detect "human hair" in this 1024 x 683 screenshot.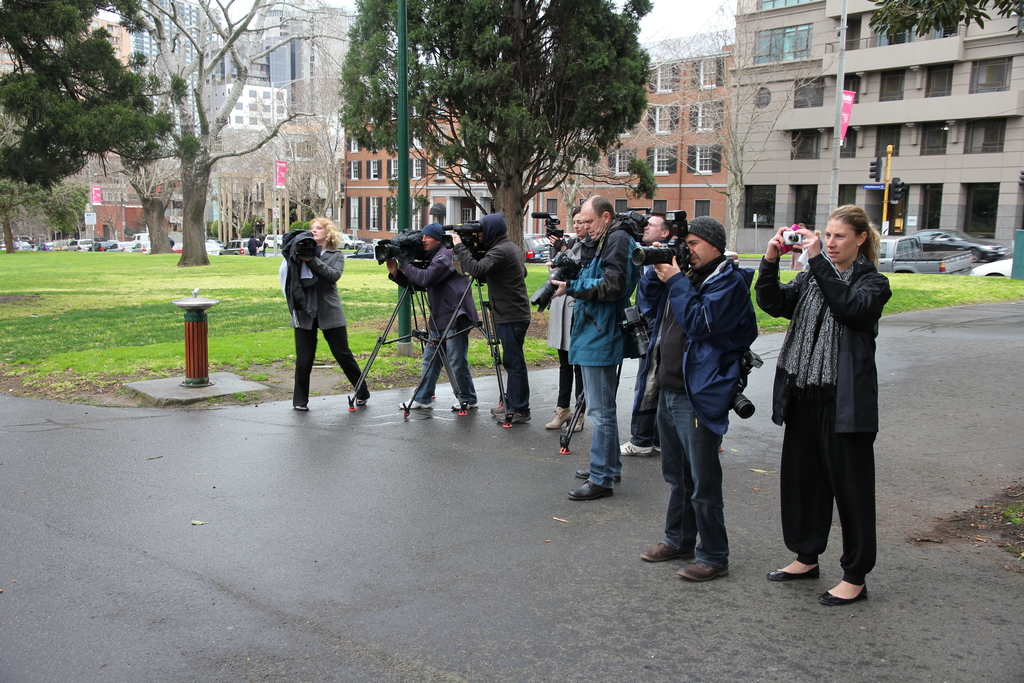
Detection: detection(308, 217, 342, 246).
